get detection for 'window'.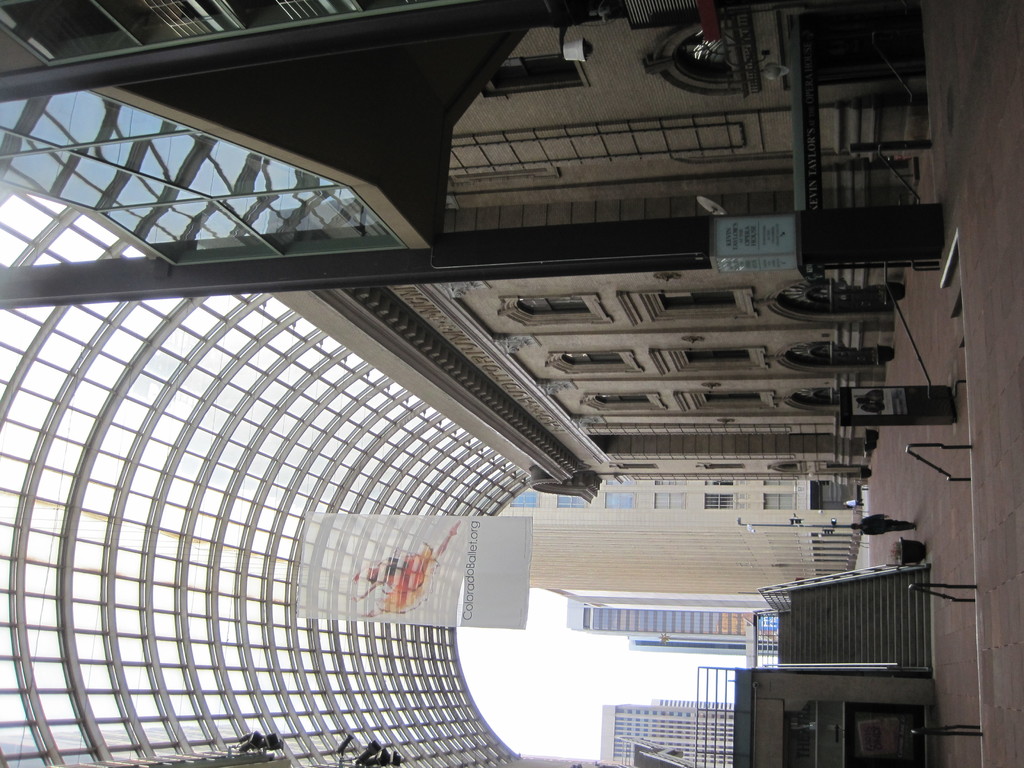
Detection: (509,492,541,507).
